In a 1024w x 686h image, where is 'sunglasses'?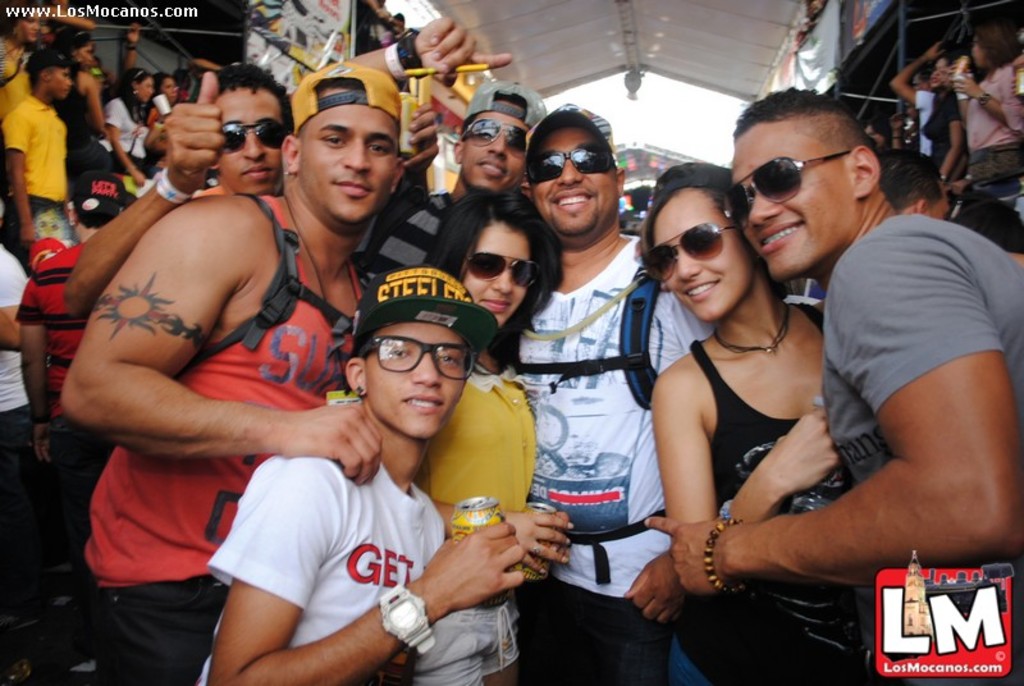
[465,119,527,148].
